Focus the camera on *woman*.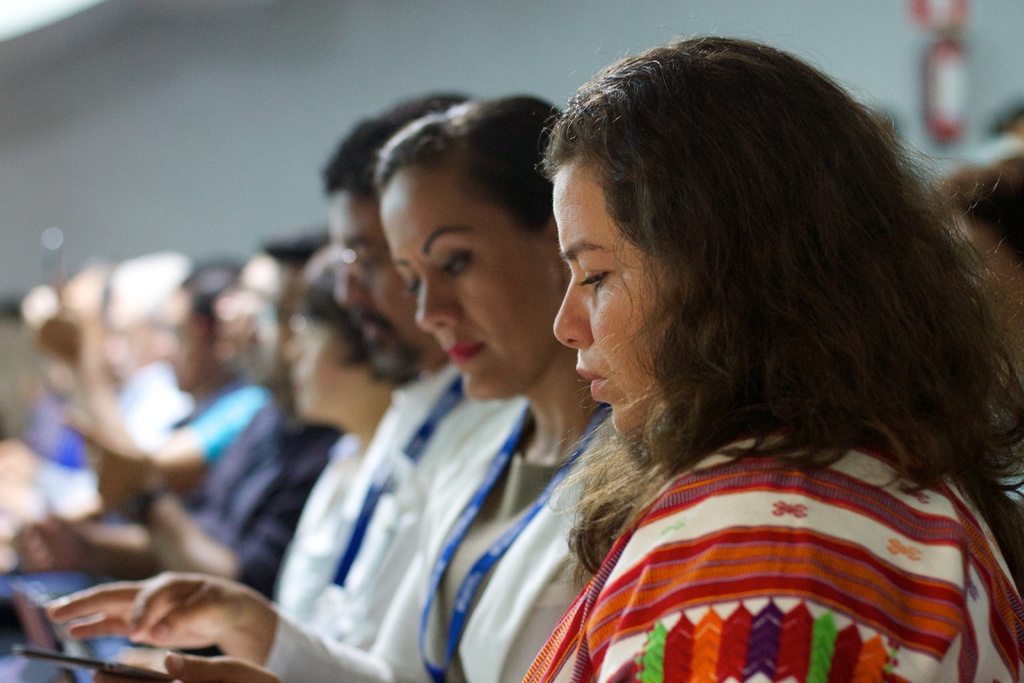
Focus region: l=278, t=240, r=405, b=638.
